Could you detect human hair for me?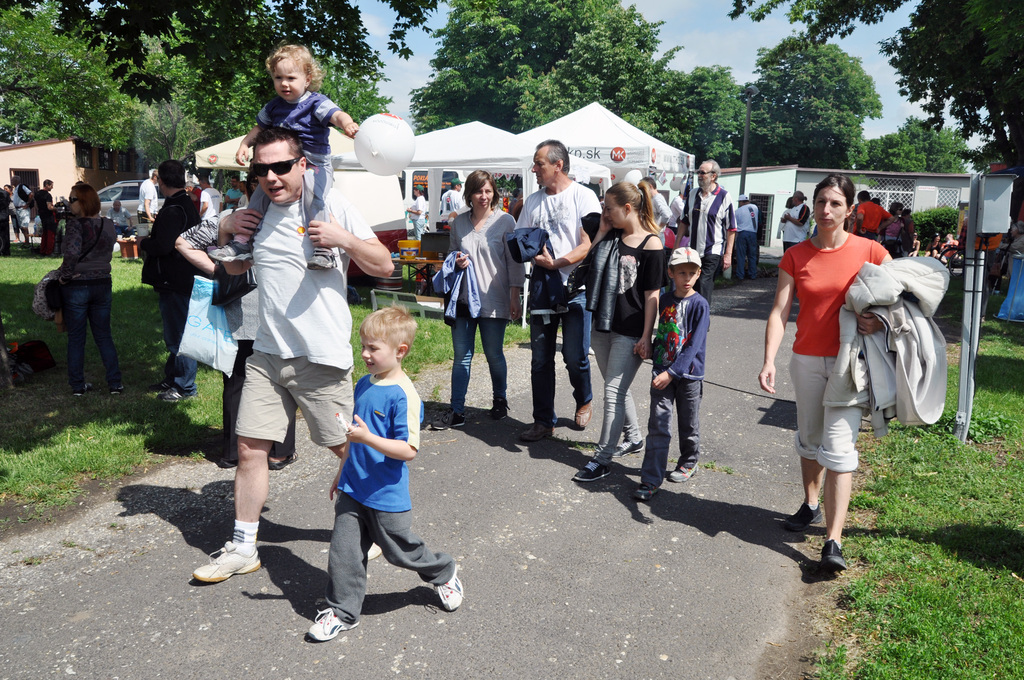
Detection result: [x1=812, y1=173, x2=857, y2=215].
